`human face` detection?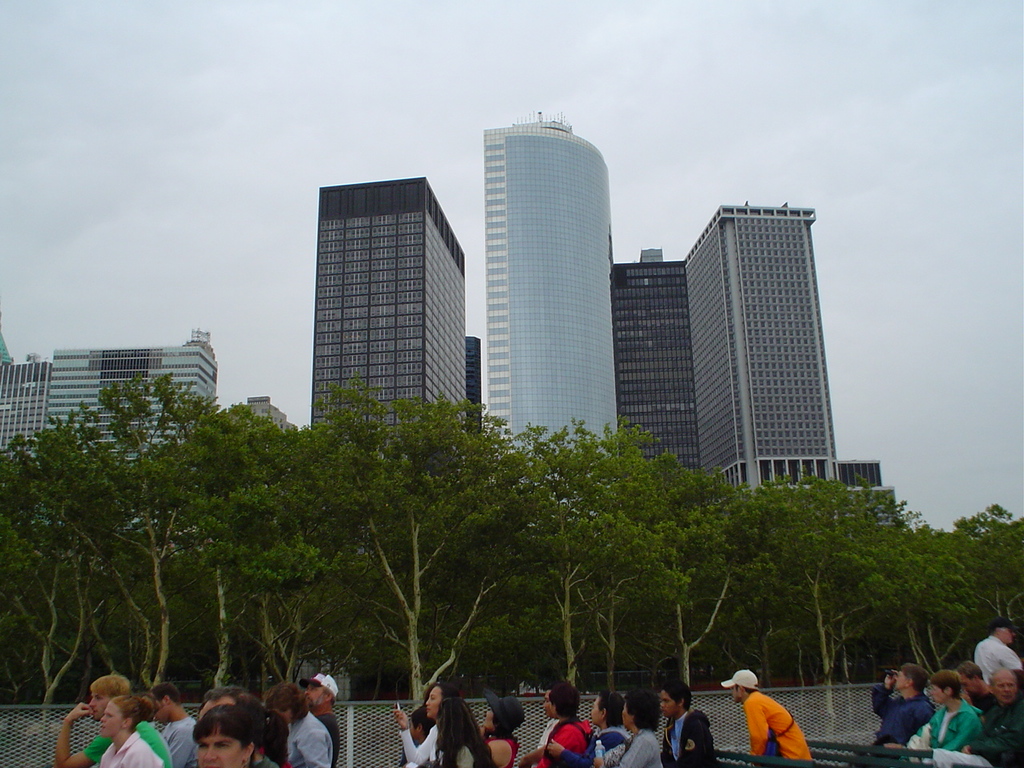
crop(485, 704, 495, 730)
